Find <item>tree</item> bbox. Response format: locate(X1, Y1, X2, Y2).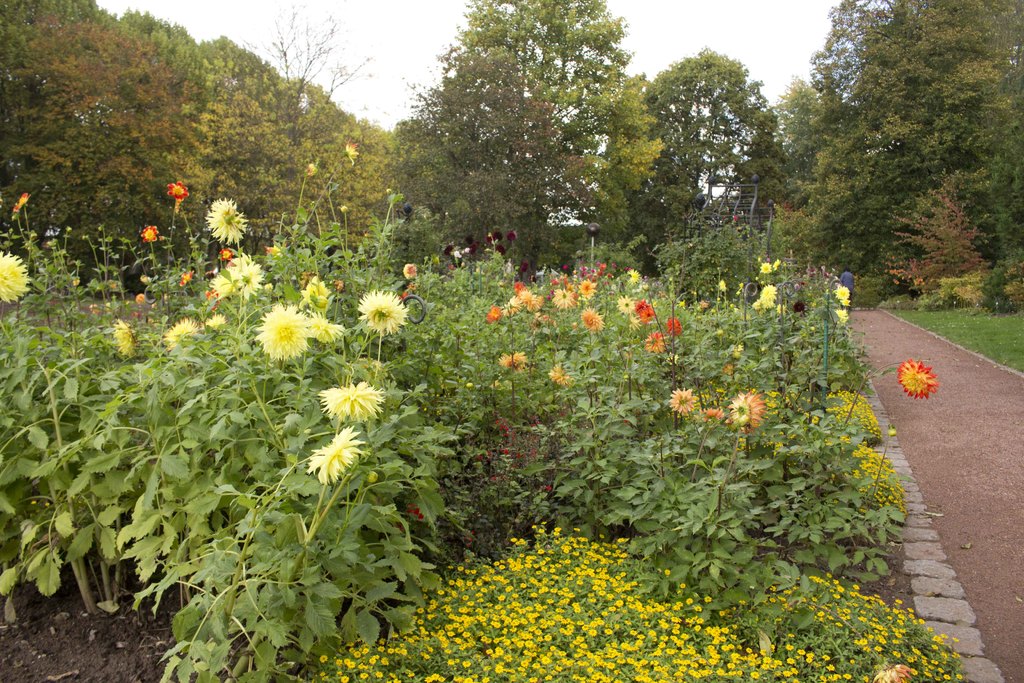
locate(652, 40, 791, 229).
